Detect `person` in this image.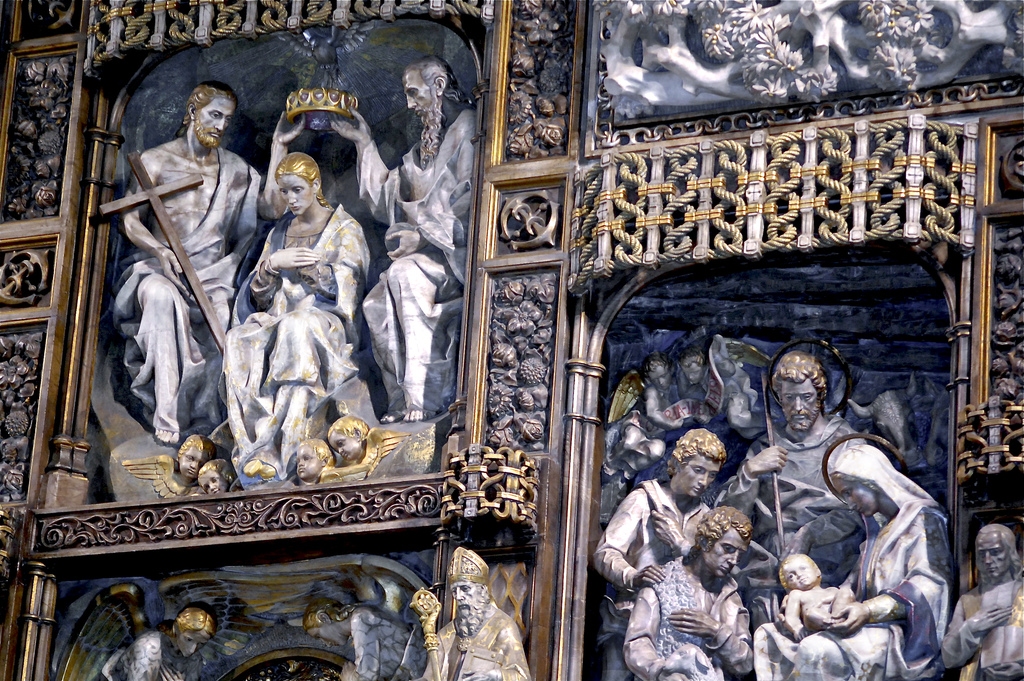
Detection: {"x1": 301, "y1": 597, "x2": 419, "y2": 680}.
